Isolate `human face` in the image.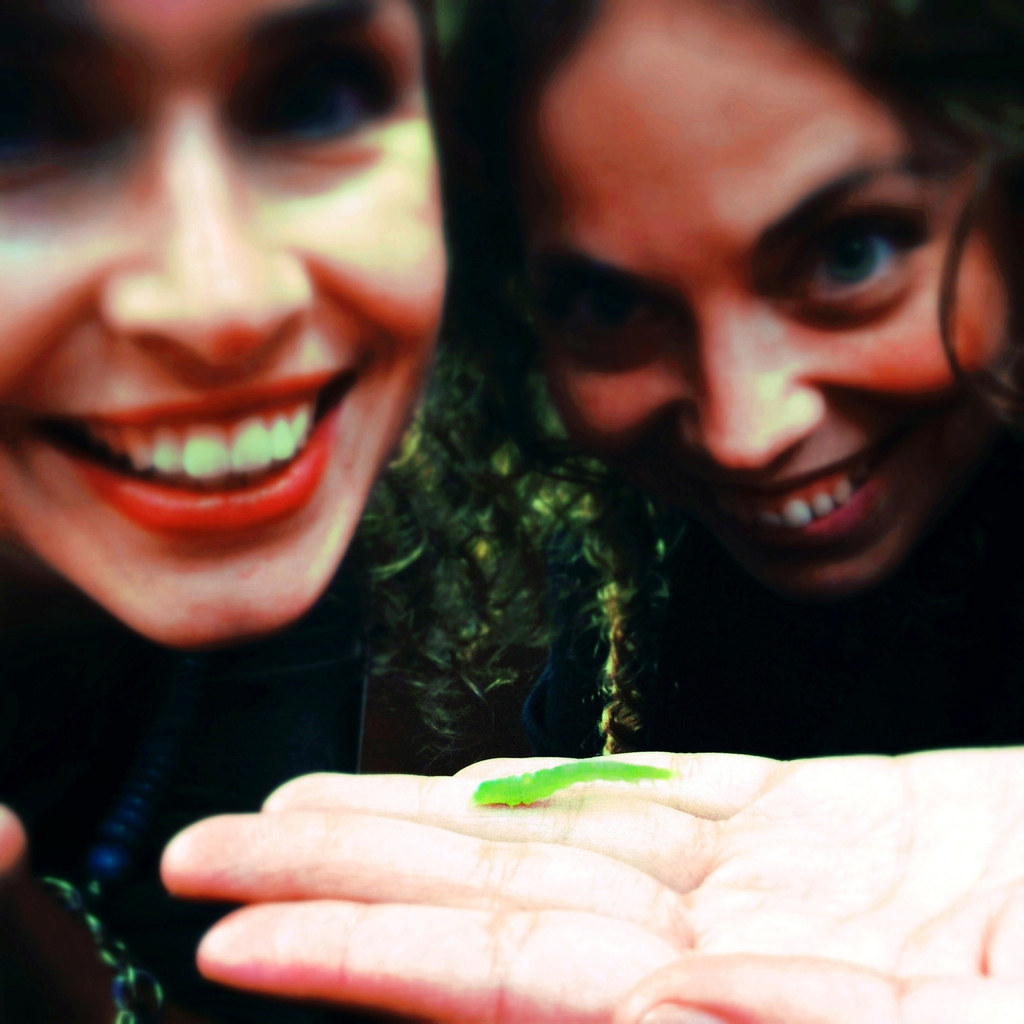
Isolated region: (0, 0, 456, 641).
